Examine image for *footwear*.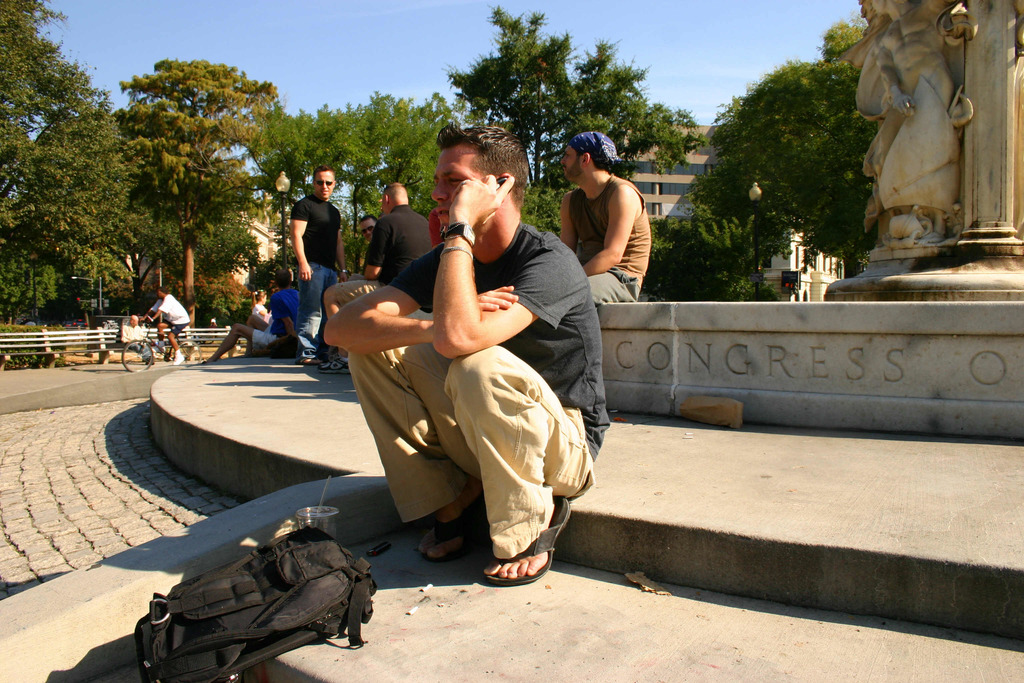
Examination result: <region>483, 493, 569, 588</region>.
